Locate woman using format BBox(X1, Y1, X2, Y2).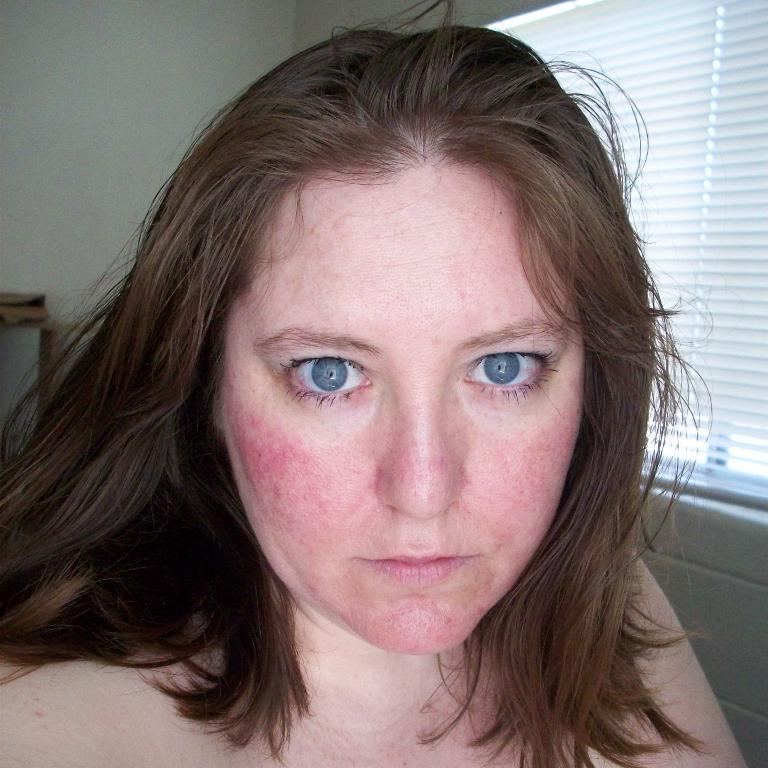
BBox(0, 18, 756, 767).
